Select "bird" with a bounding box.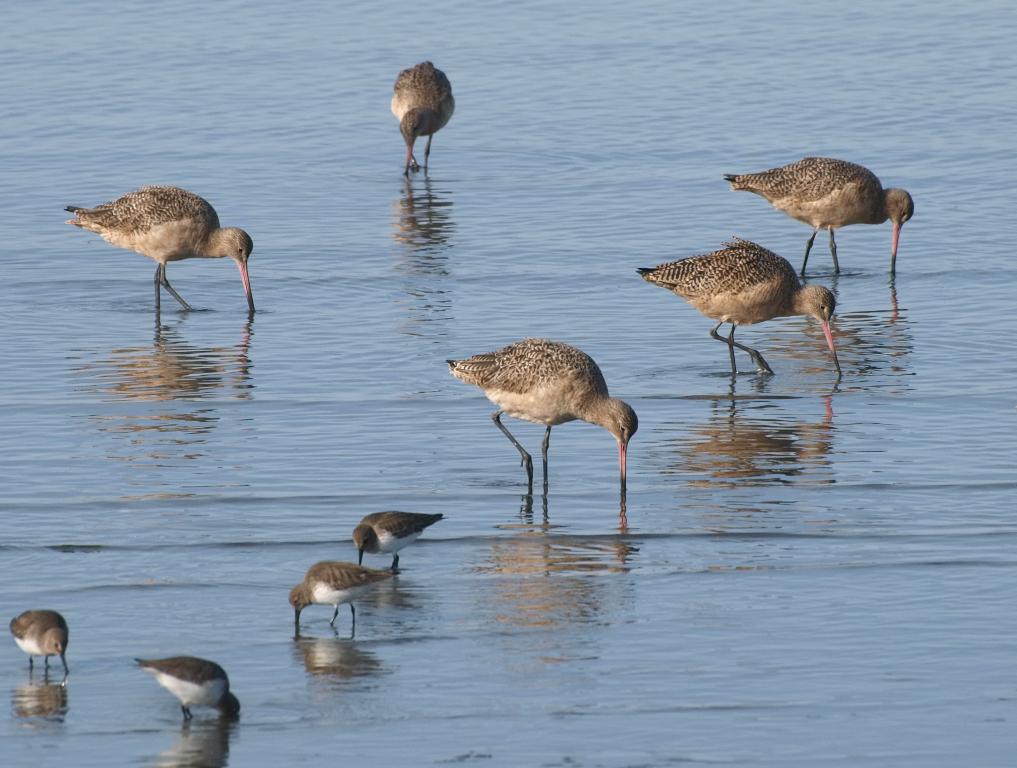
7, 606, 73, 686.
